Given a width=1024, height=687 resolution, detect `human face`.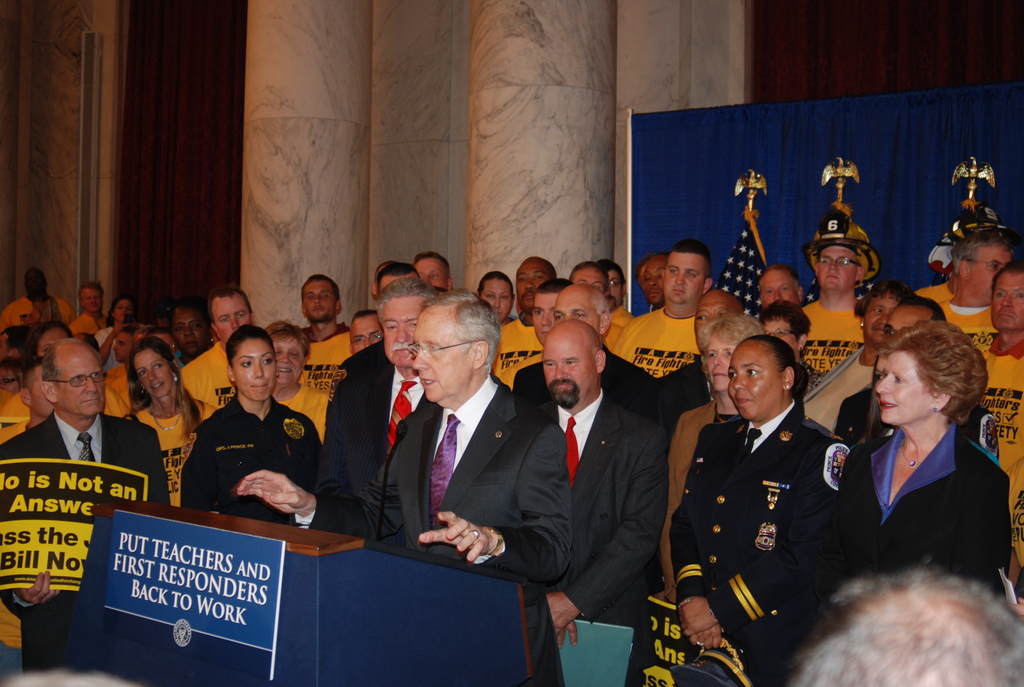
select_region(815, 244, 857, 288).
